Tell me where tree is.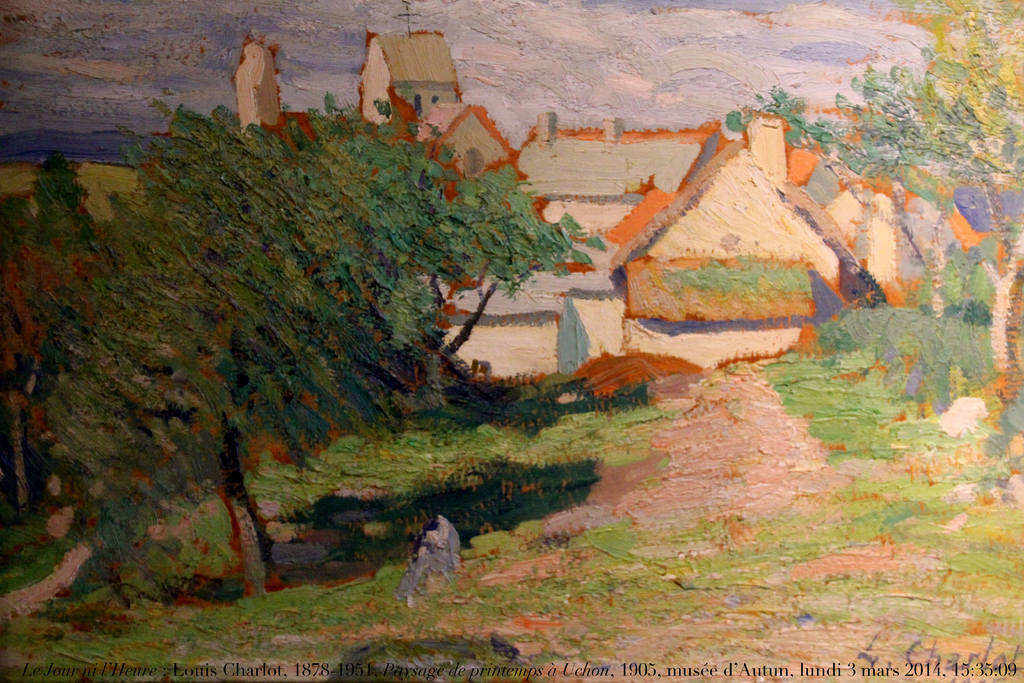
tree is at detection(714, 0, 1020, 401).
